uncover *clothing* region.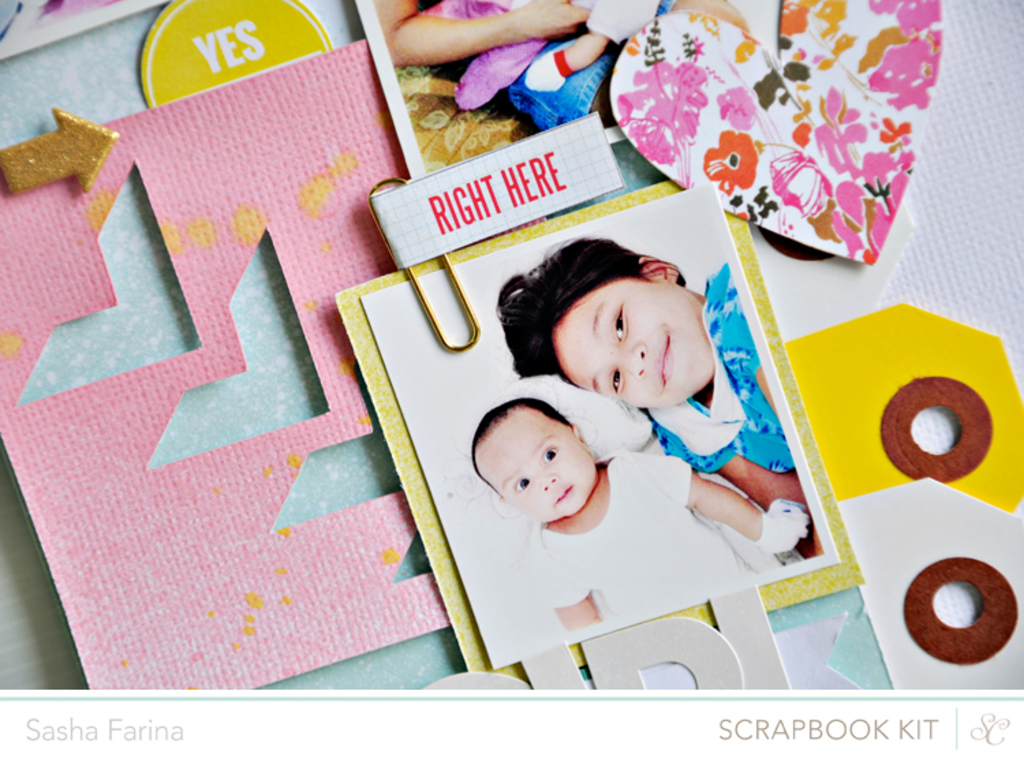
Uncovered: bbox(538, 449, 758, 626).
